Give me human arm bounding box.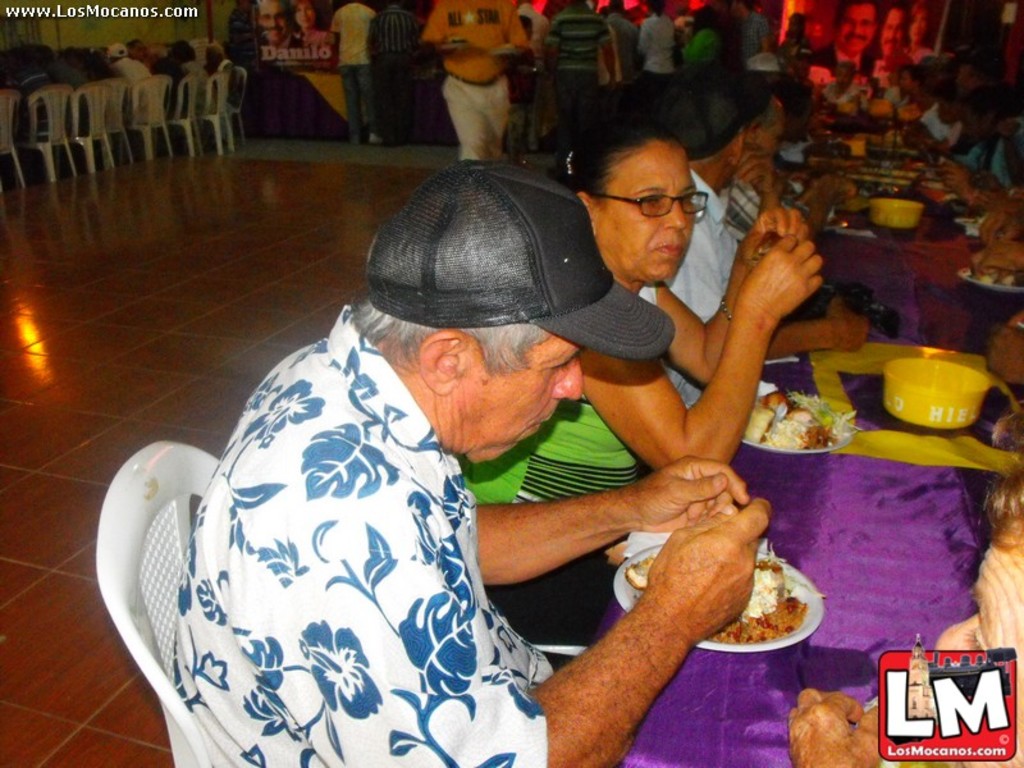
[614,204,815,389].
